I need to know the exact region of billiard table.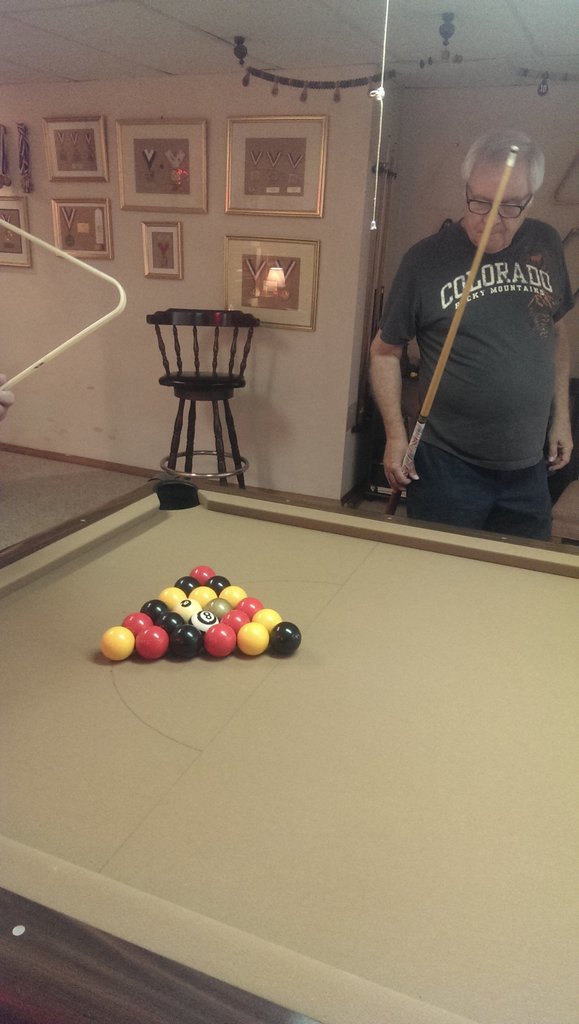
Region: (left=0, top=478, right=578, bottom=1023).
